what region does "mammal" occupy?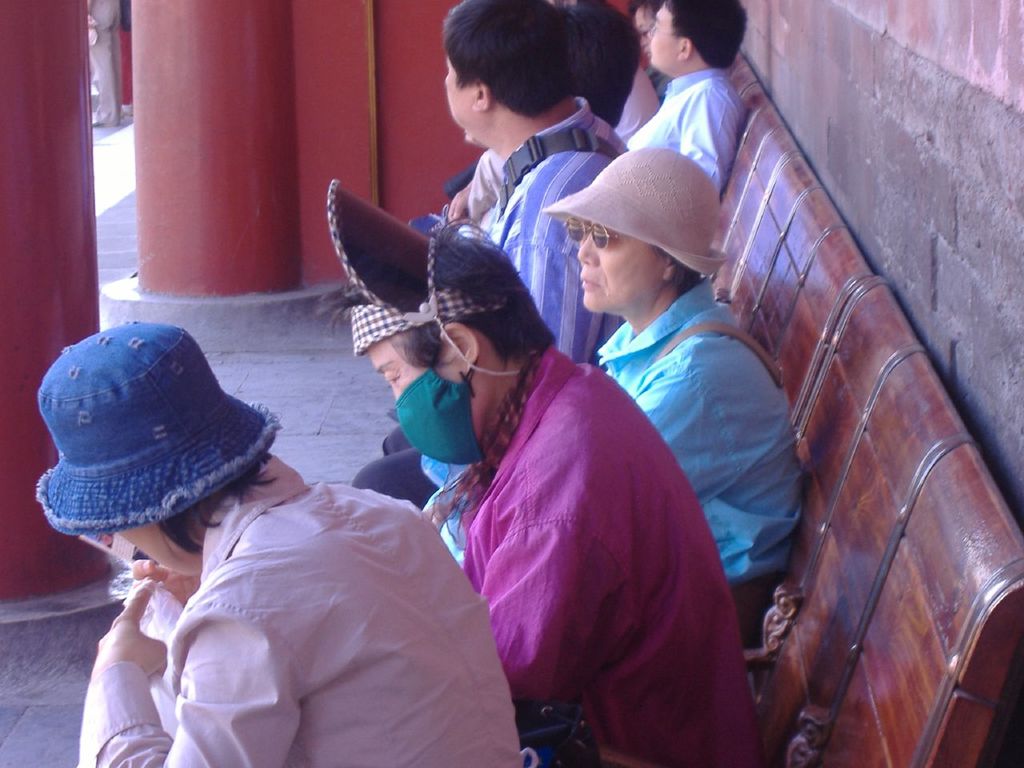
box(34, 318, 546, 767).
